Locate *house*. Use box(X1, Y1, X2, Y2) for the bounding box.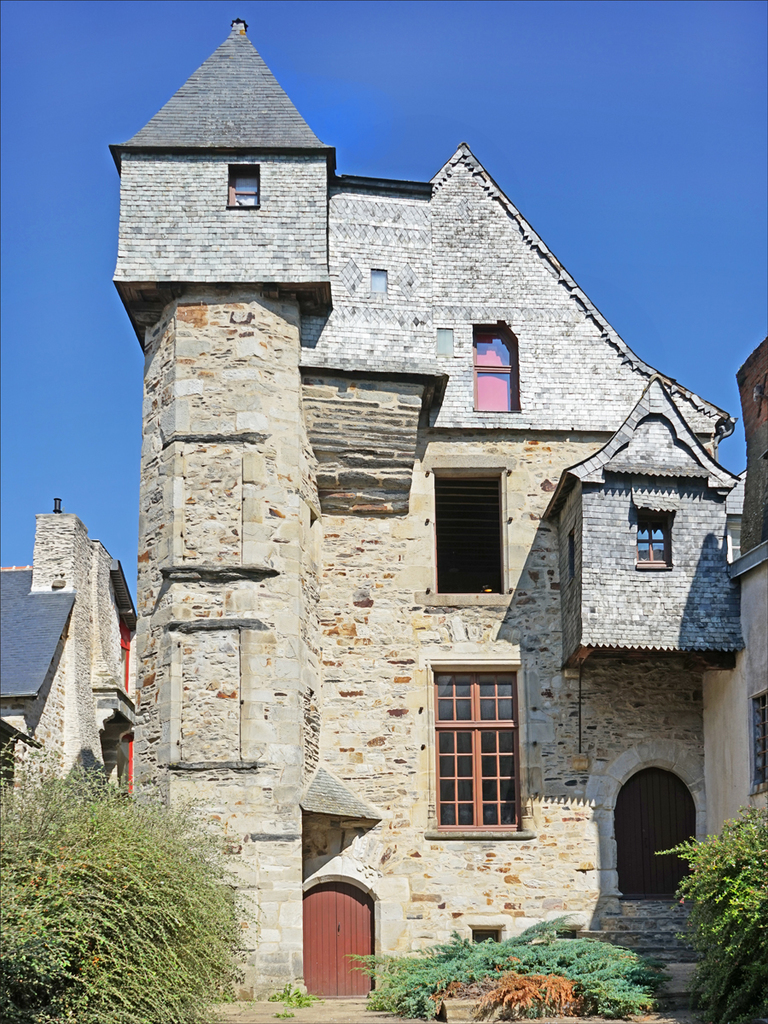
box(0, 476, 113, 783).
